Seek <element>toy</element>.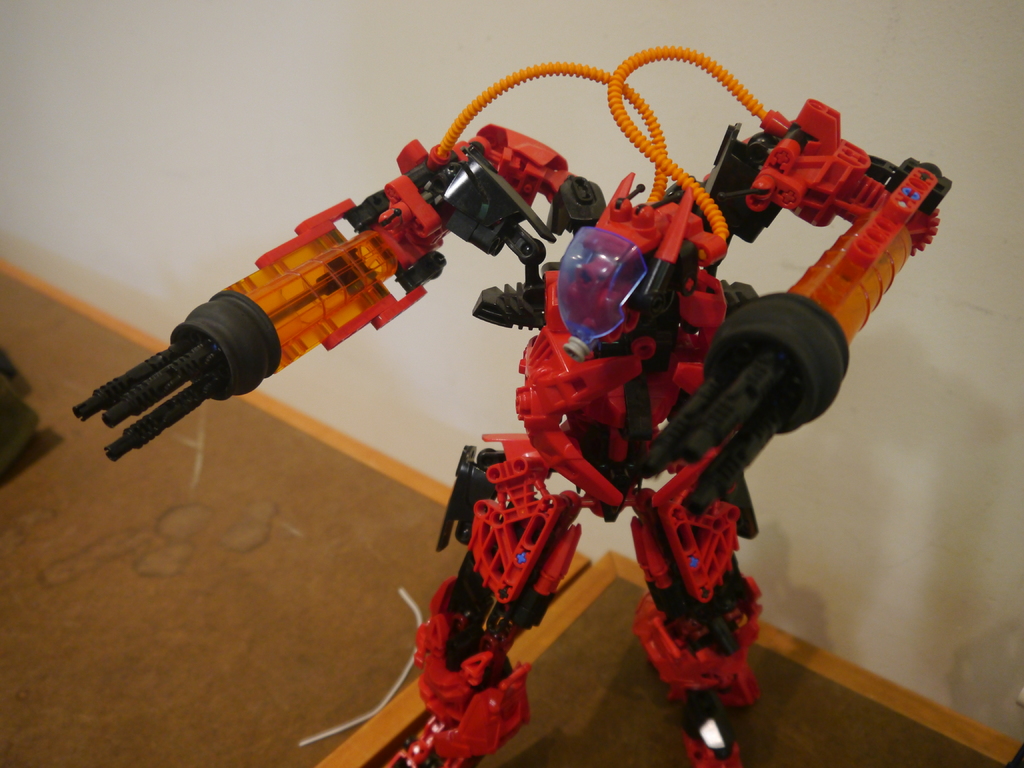
<box>67,44,947,766</box>.
